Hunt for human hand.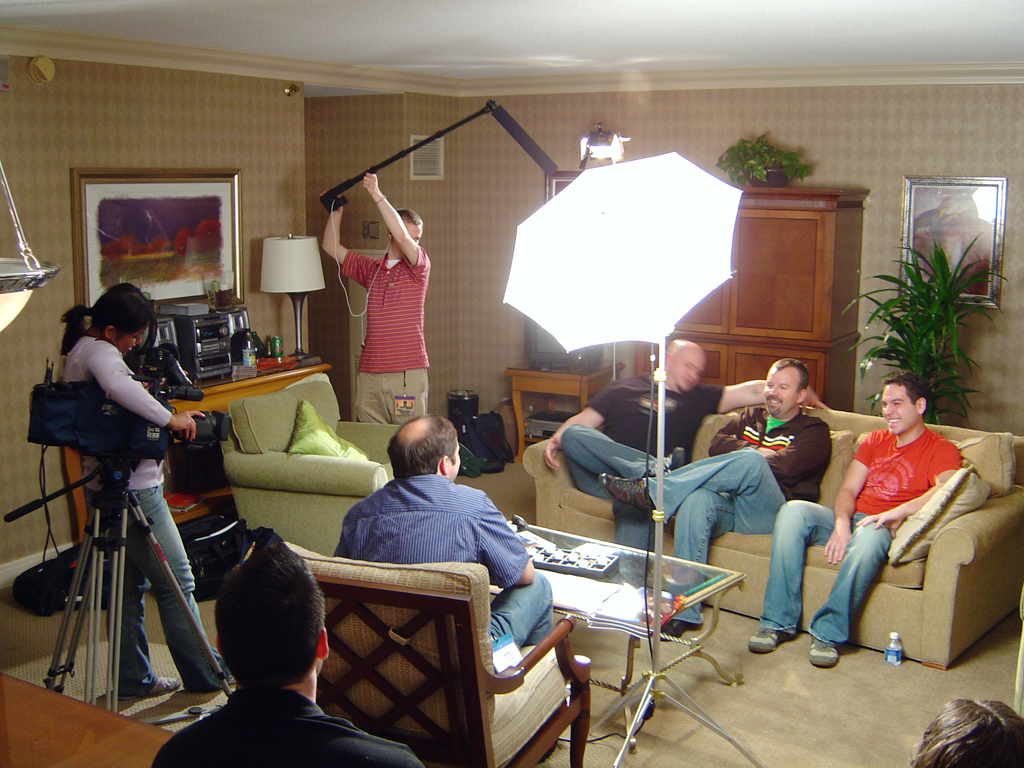
Hunted down at (318,191,344,212).
